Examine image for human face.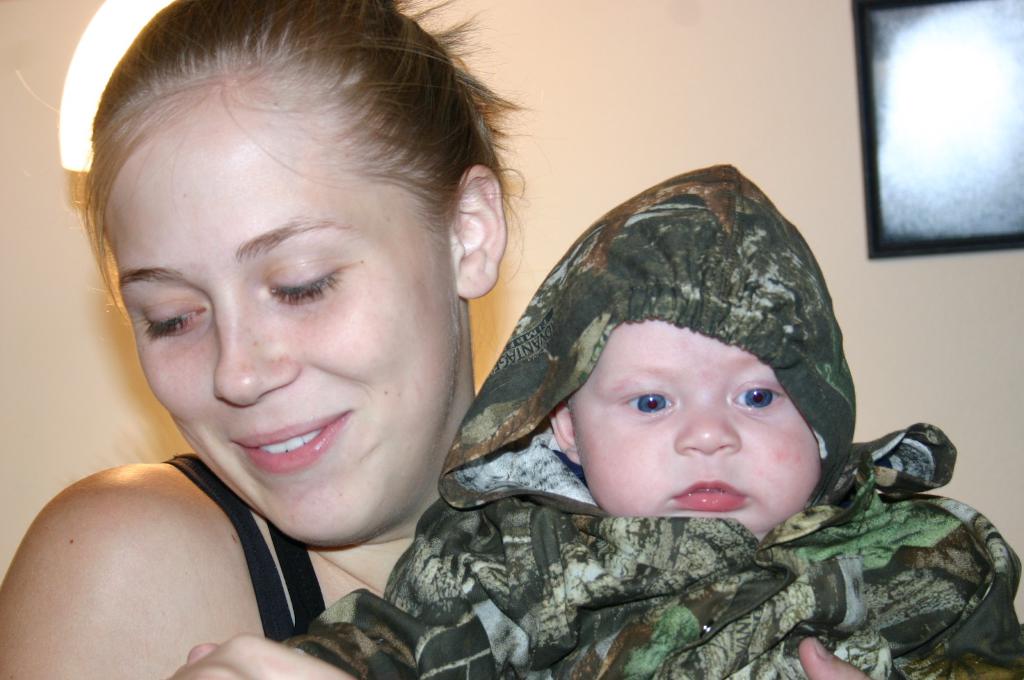
Examination result: <box>566,316,819,538</box>.
